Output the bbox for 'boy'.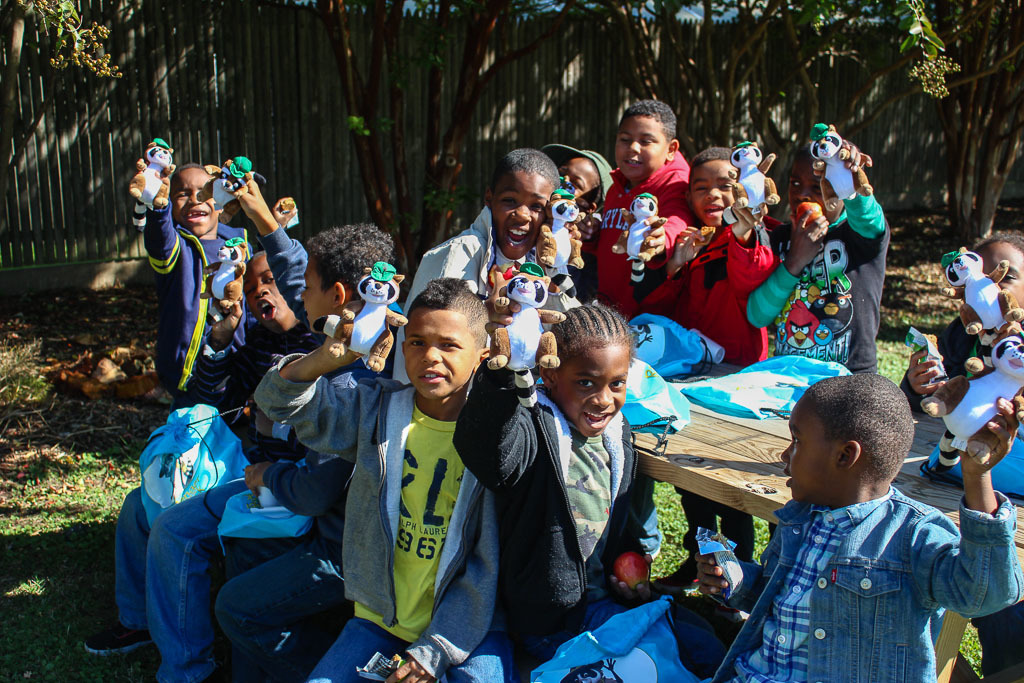
x1=252 y1=284 x2=516 y2=682.
